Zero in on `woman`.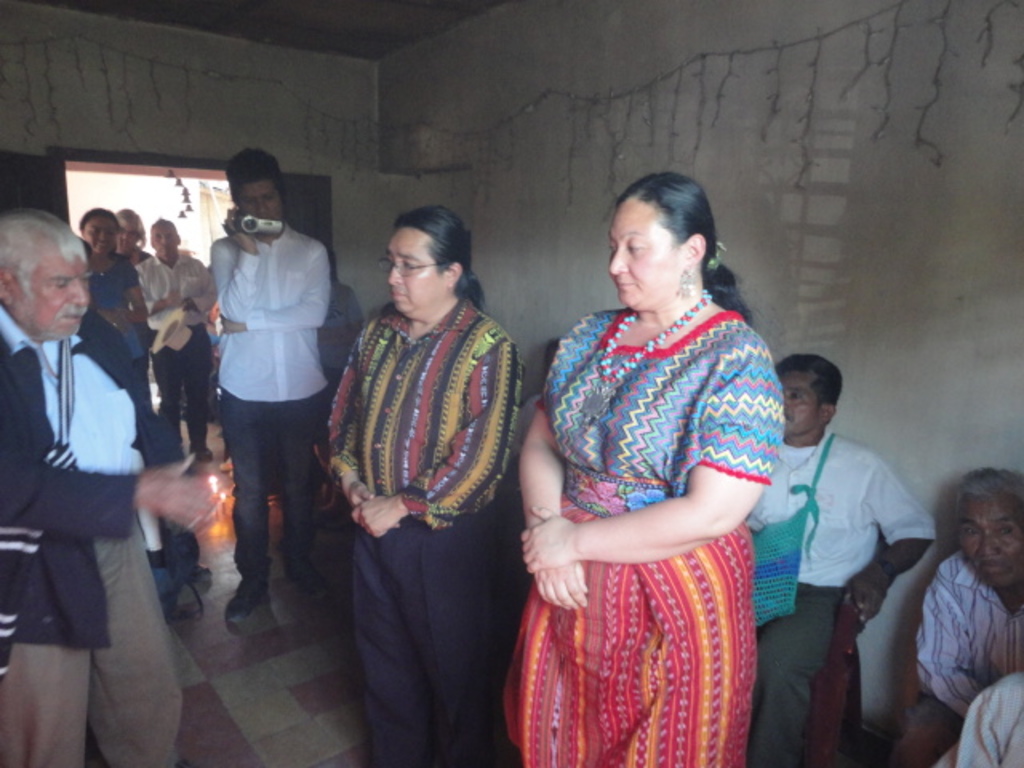
Zeroed in: [70,203,152,416].
